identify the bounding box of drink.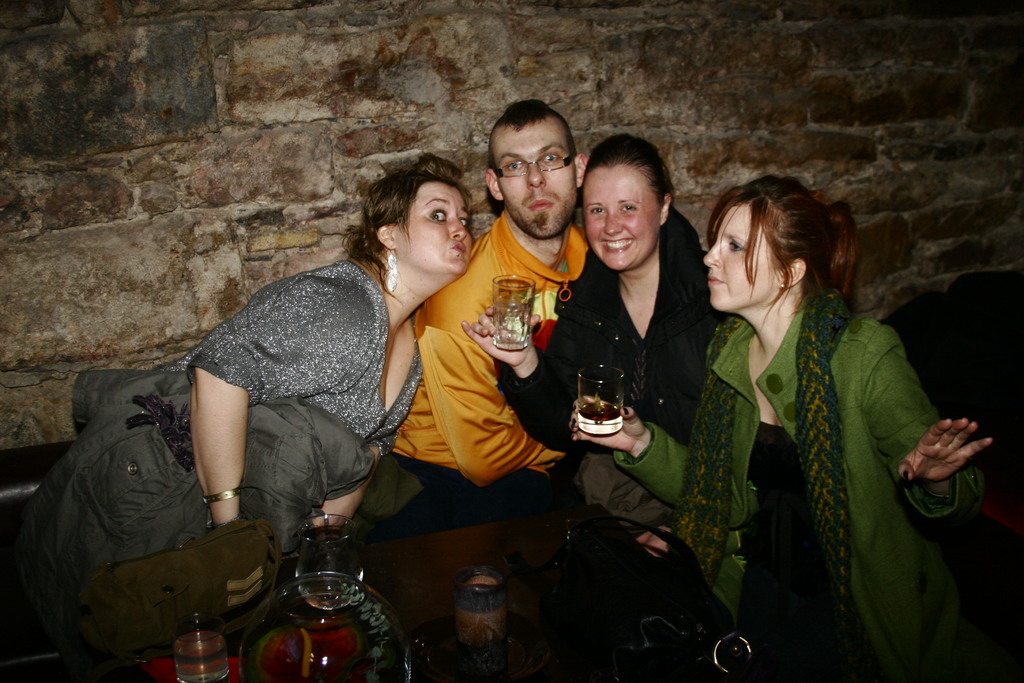
x1=170, y1=630, x2=227, y2=682.
